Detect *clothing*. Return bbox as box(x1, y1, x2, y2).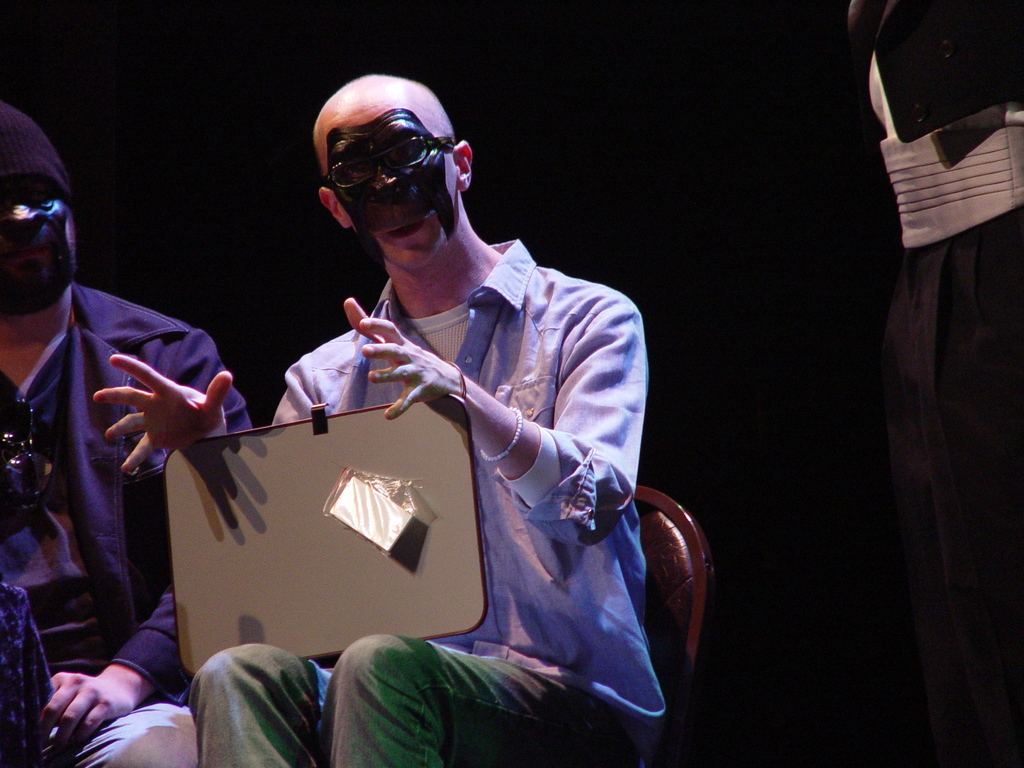
box(0, 285, 257, 767).
